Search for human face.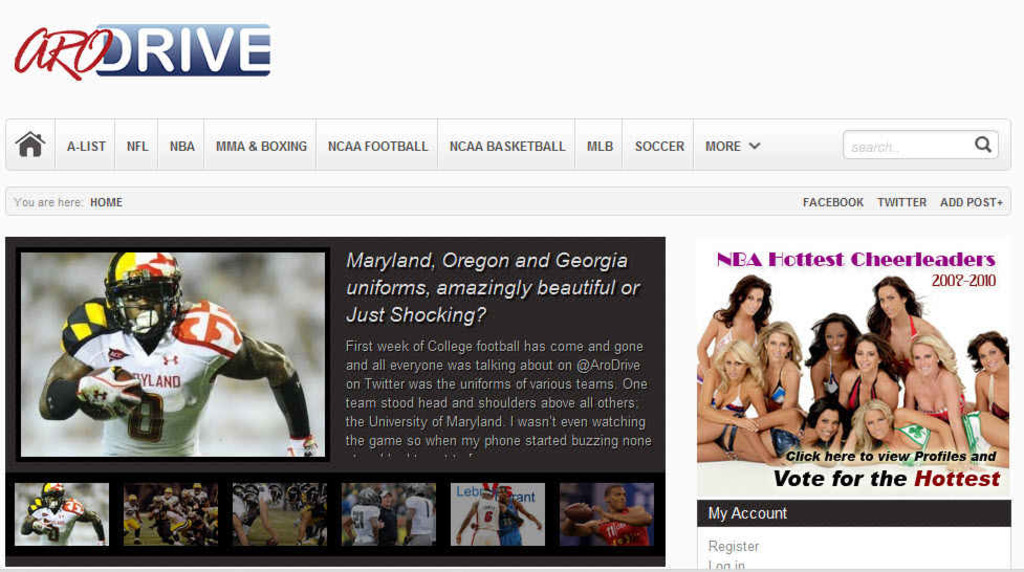
Found at bbox=(827, 323, 849, 354).
